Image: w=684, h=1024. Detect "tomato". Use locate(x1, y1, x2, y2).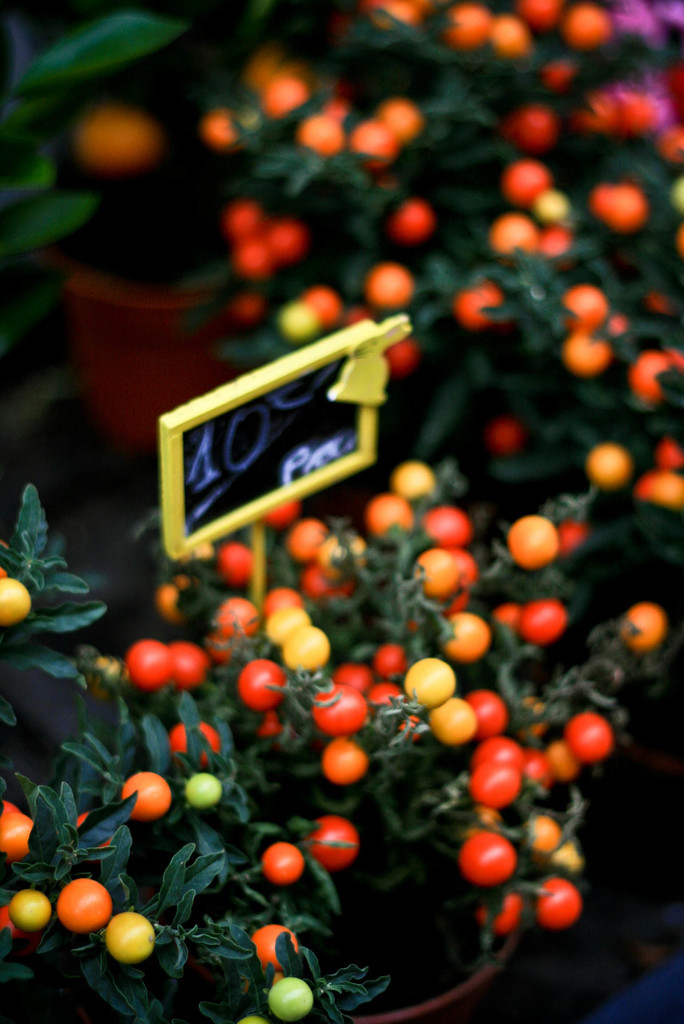
locate(425, 508, 473, 541).
